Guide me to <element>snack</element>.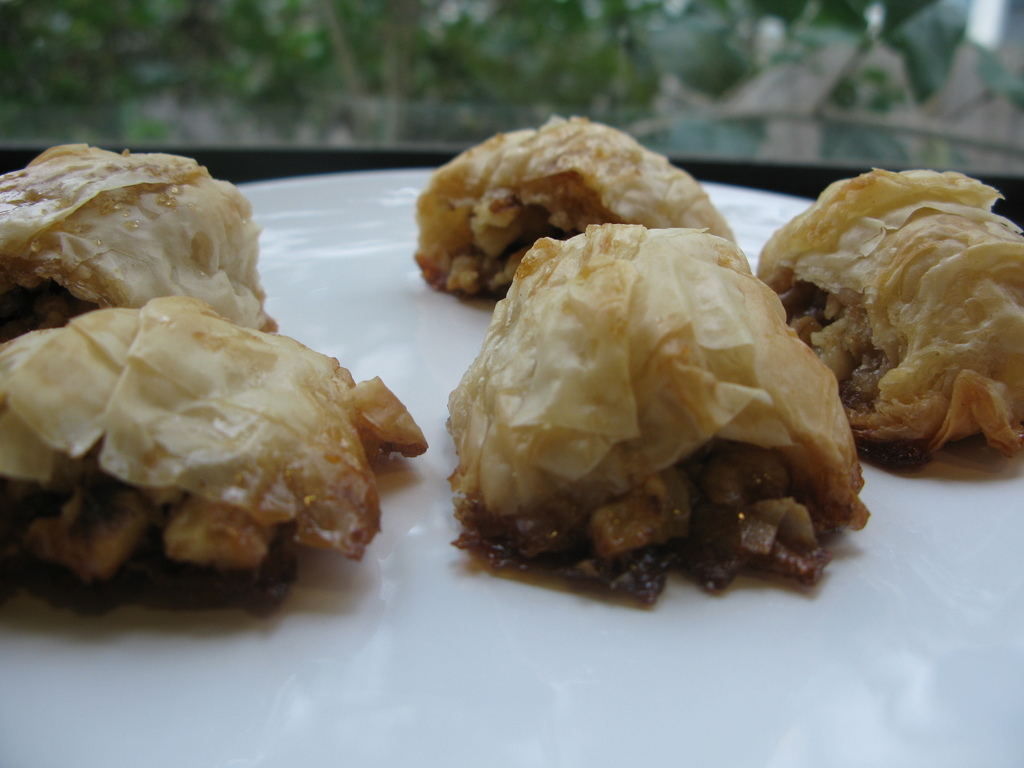
Guidance: locate(411, 110, 738, 290).
